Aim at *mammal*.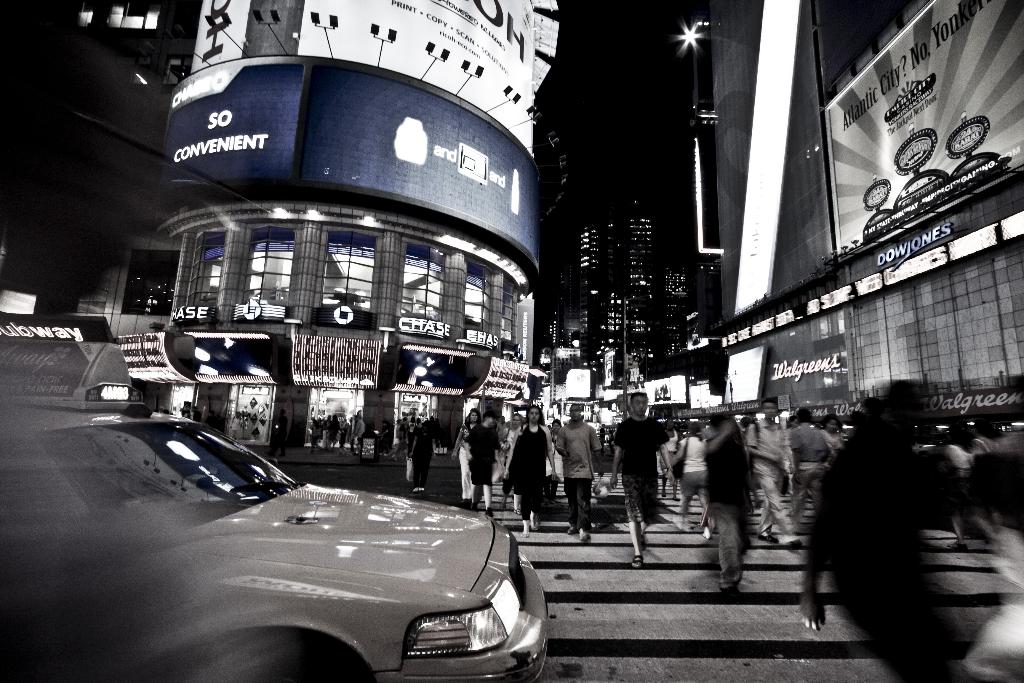
Aimed at [745,404,796,547].
